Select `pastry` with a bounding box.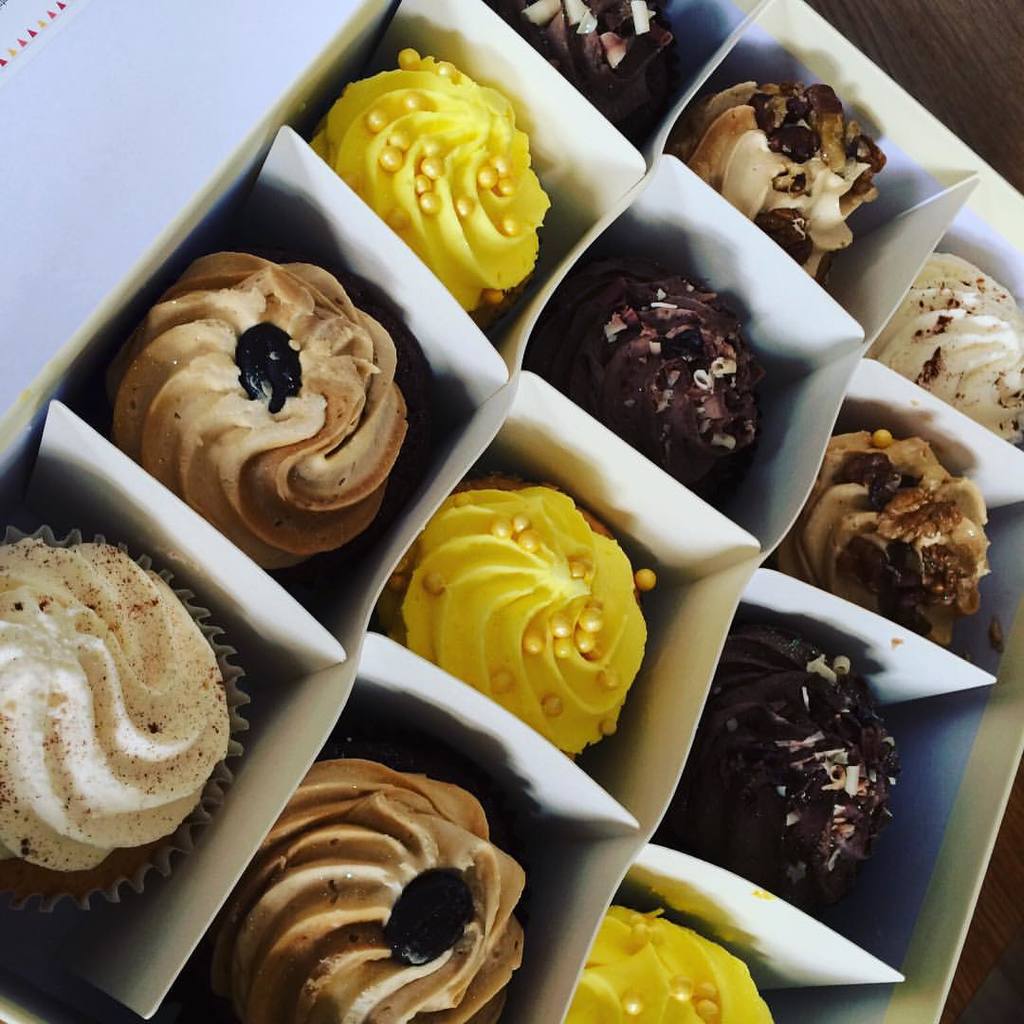
[550,898,762,1023].
